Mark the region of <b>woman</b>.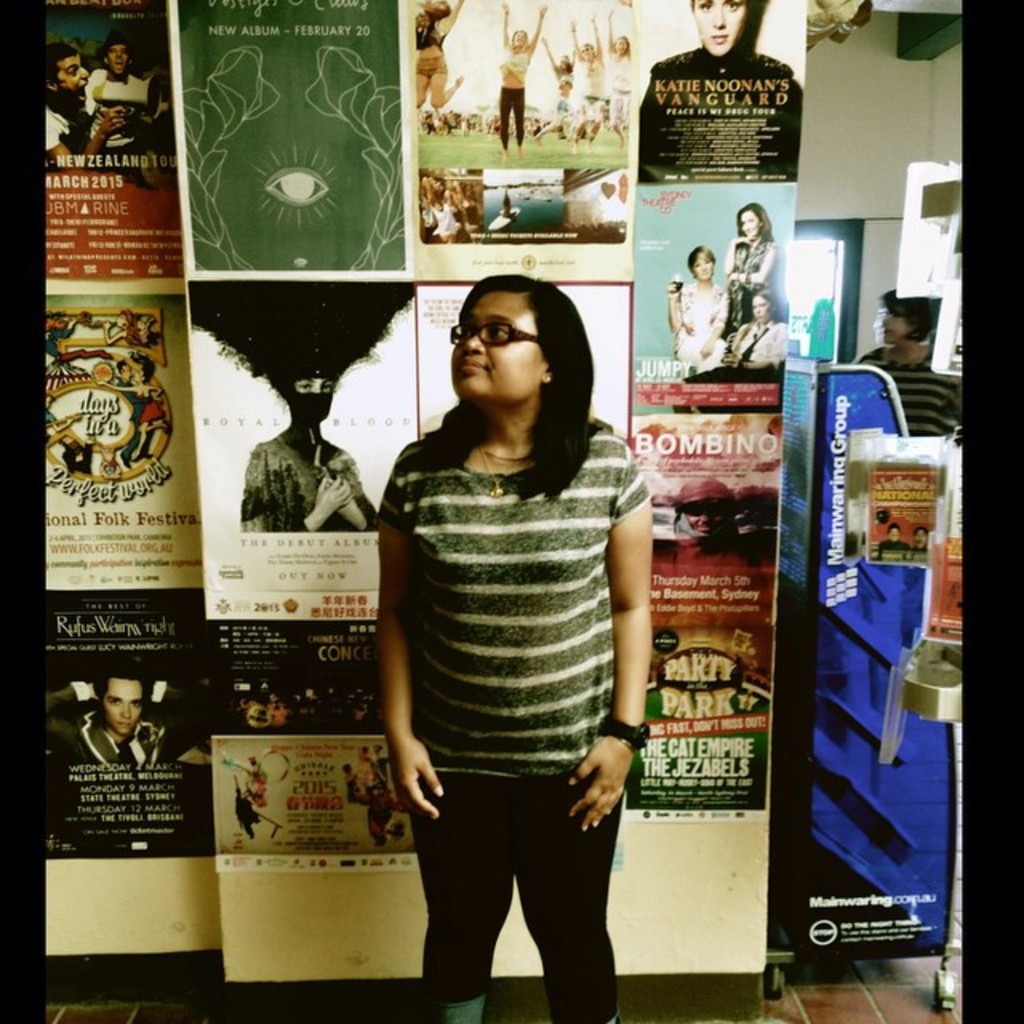
Region: 99,358,171,462.
